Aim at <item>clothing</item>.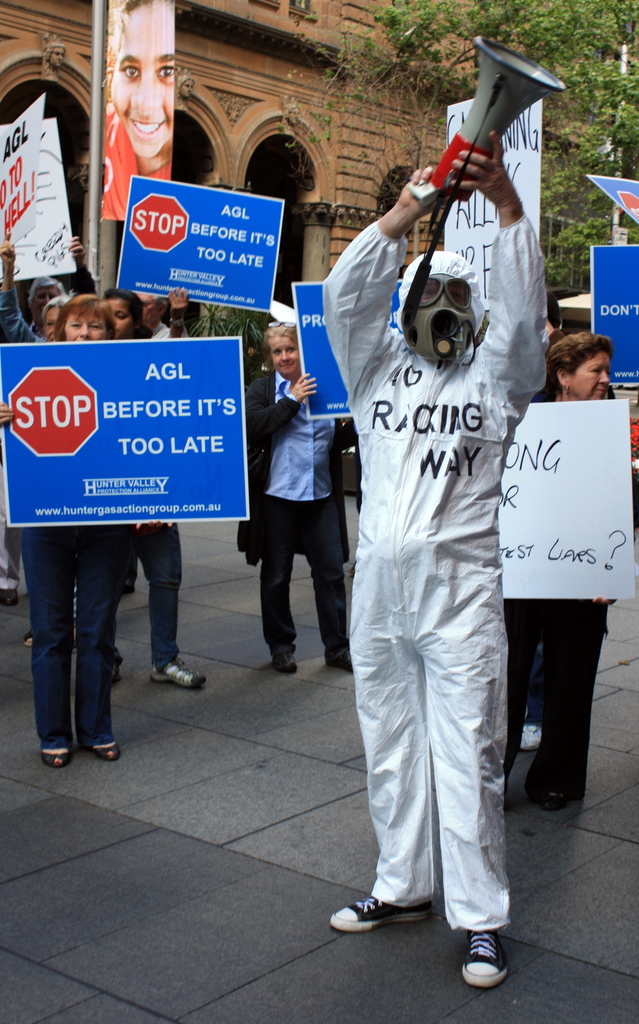
Aimed at 497:595:603:791.
